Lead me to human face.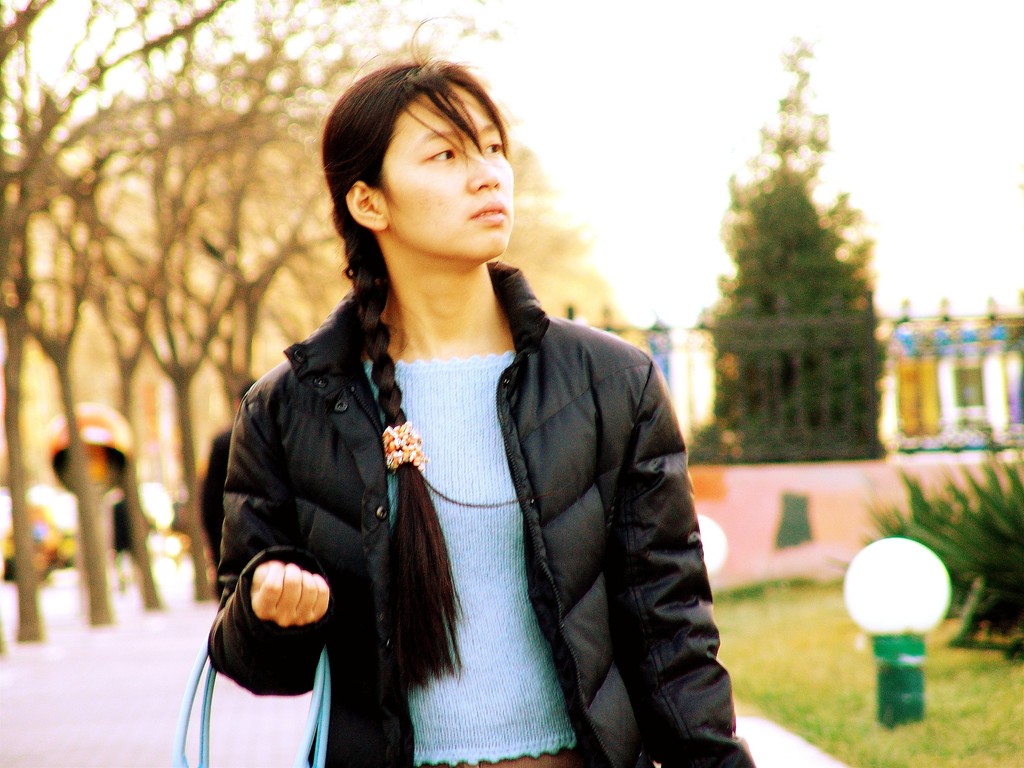
Lead to box(376, 77, 514, 263).
